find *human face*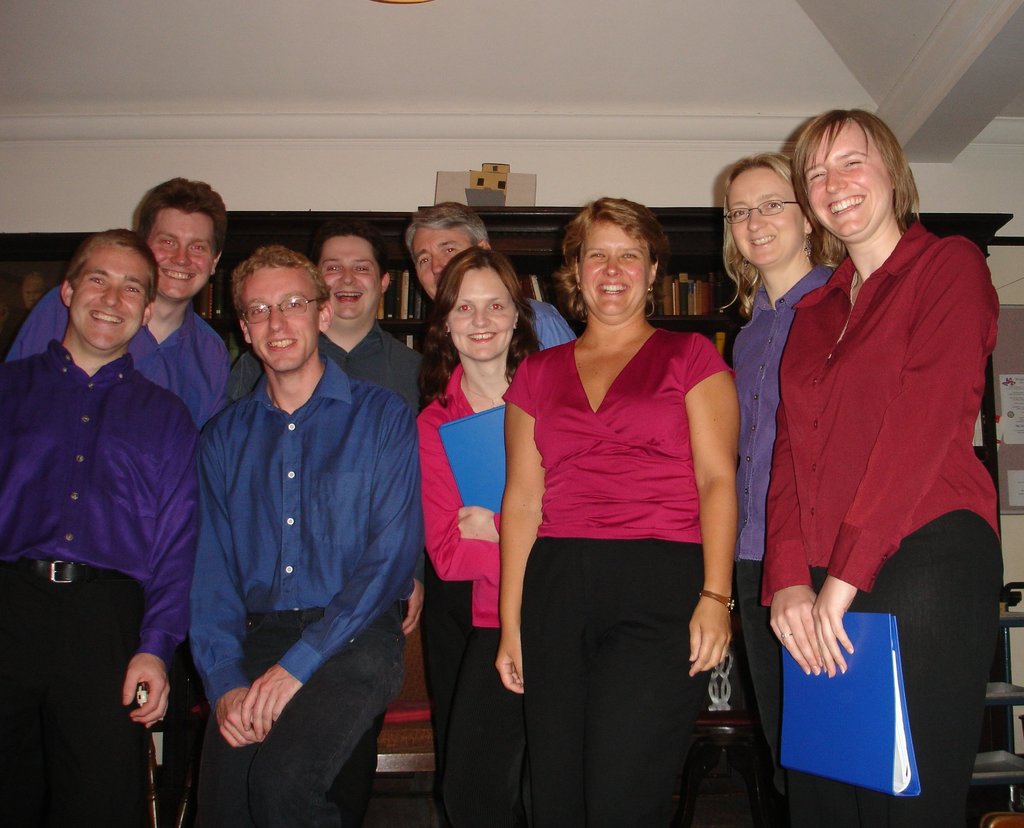
left=72, top=249, right=145, bottom=350
